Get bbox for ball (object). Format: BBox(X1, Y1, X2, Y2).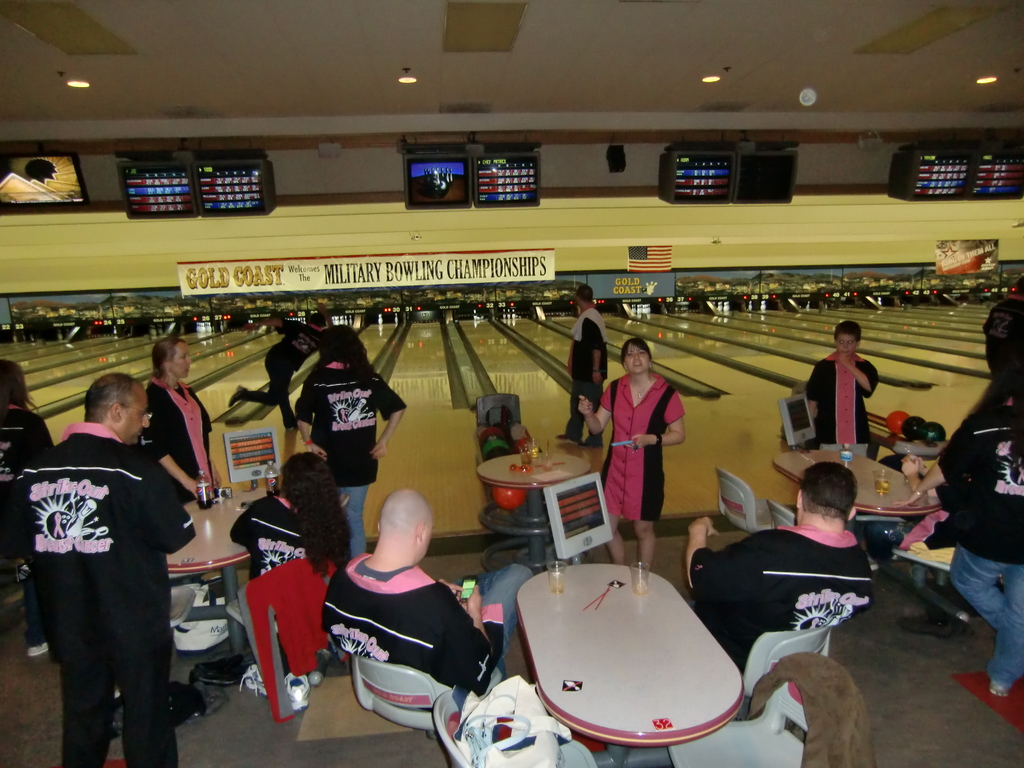
BBox(900, 419, 925, 440).
